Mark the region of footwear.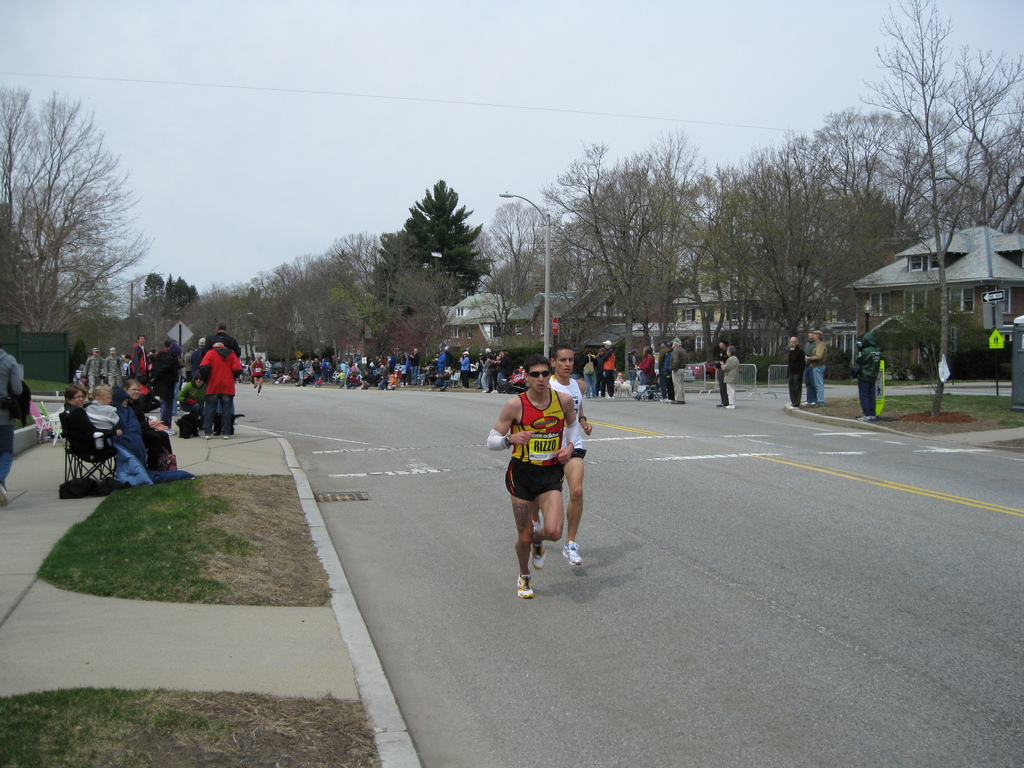
Region: BBox(527, 541, 545, 569).
